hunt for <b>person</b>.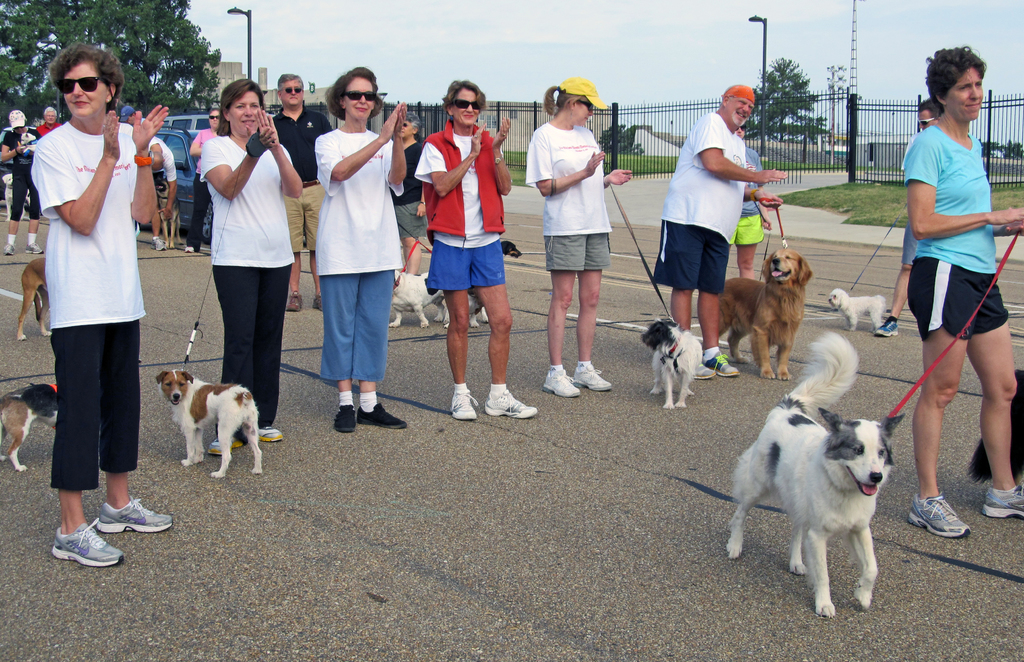
Hunted down at 868/93/951/339.
